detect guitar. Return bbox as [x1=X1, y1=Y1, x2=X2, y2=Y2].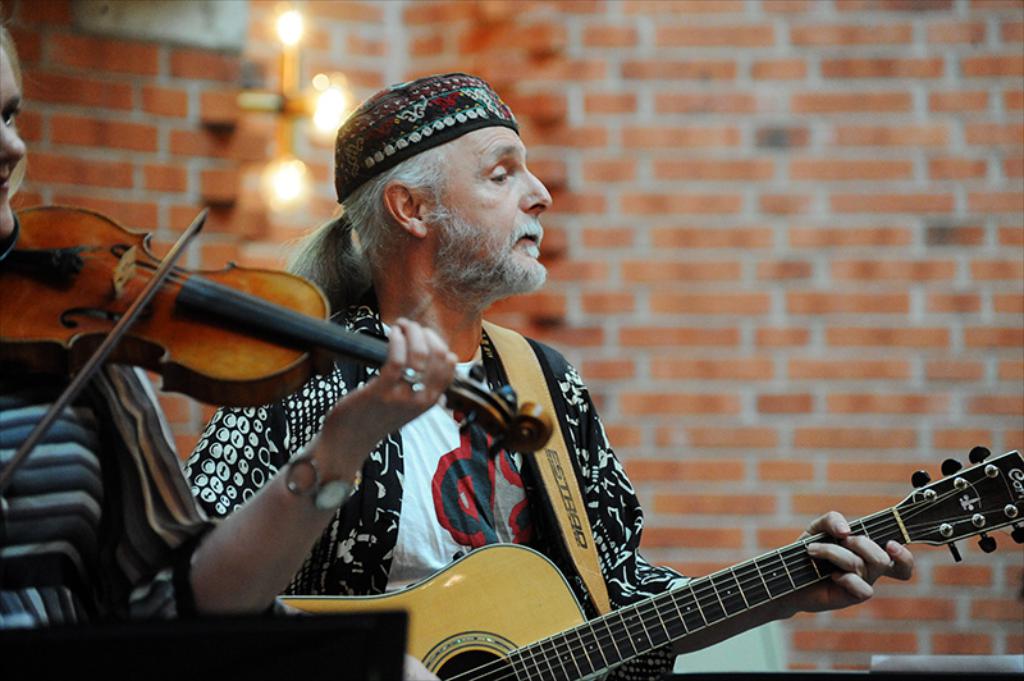
[x1=323, y1=431, x2=1023, y2=680].
